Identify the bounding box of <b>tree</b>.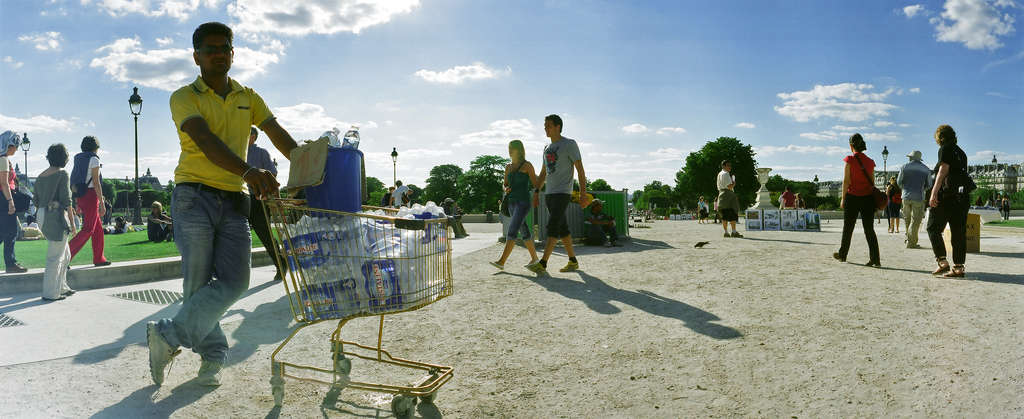
[x1=105, y1=179, x2=124, y2=212].
